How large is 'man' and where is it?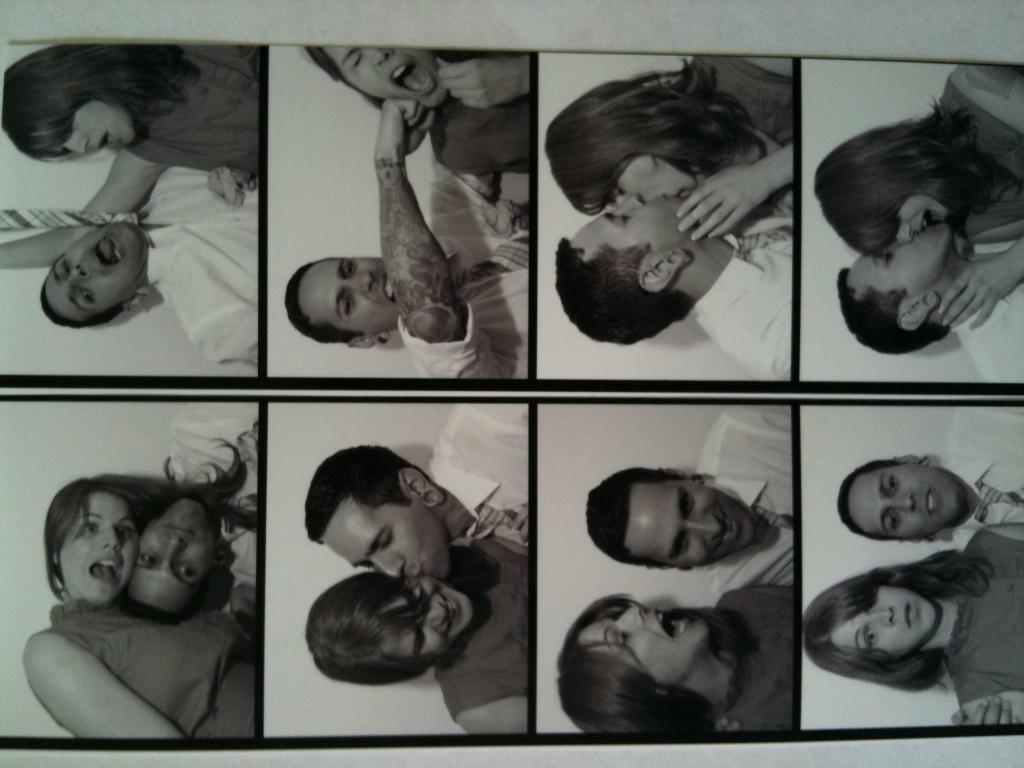
Bounding box: [x1=283, y1=100, x2=529, y2=380].
